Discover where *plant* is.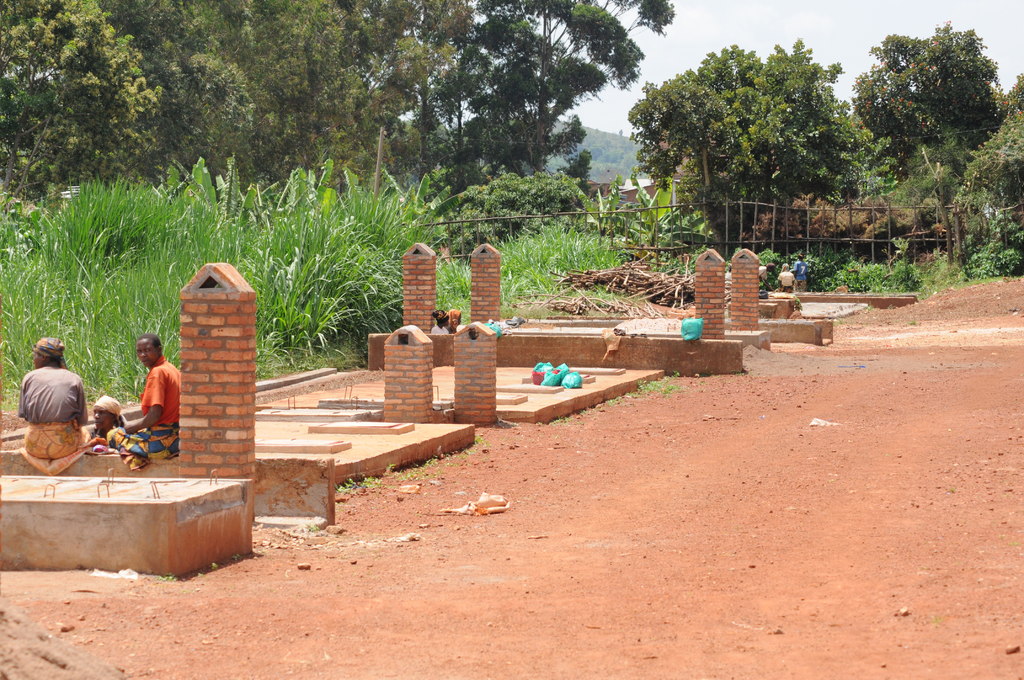
Discovered at 892, 257, 917, 287.
